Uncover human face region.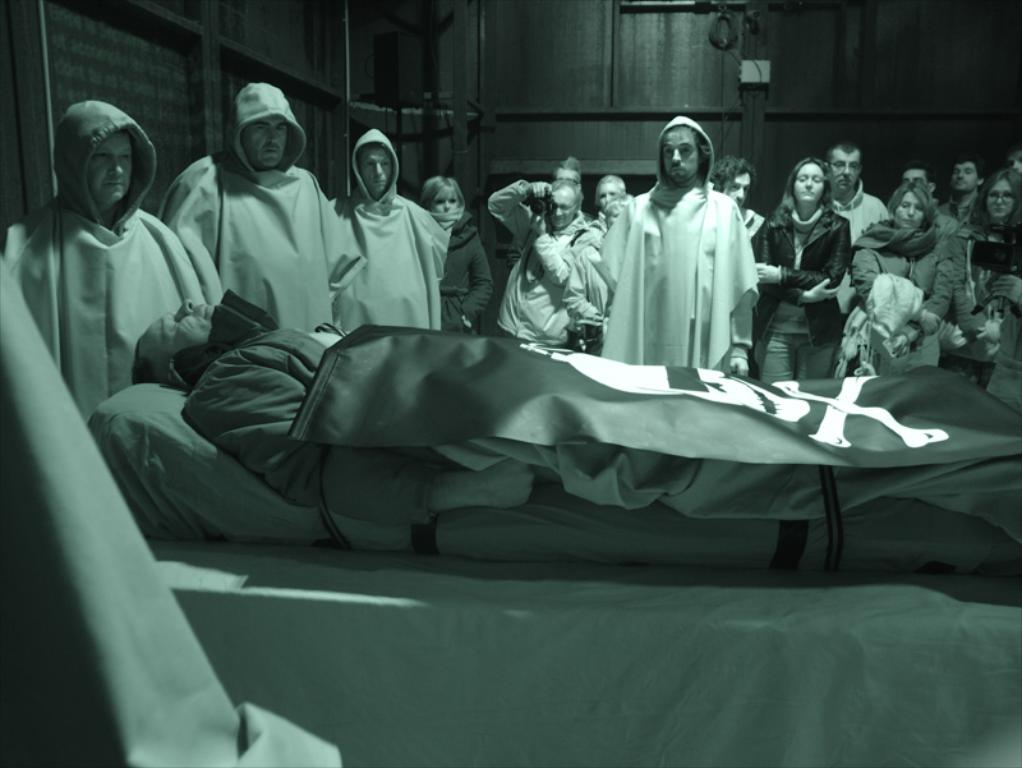
Uncovered: (left=898, top=192, right=929, bottom=226).
